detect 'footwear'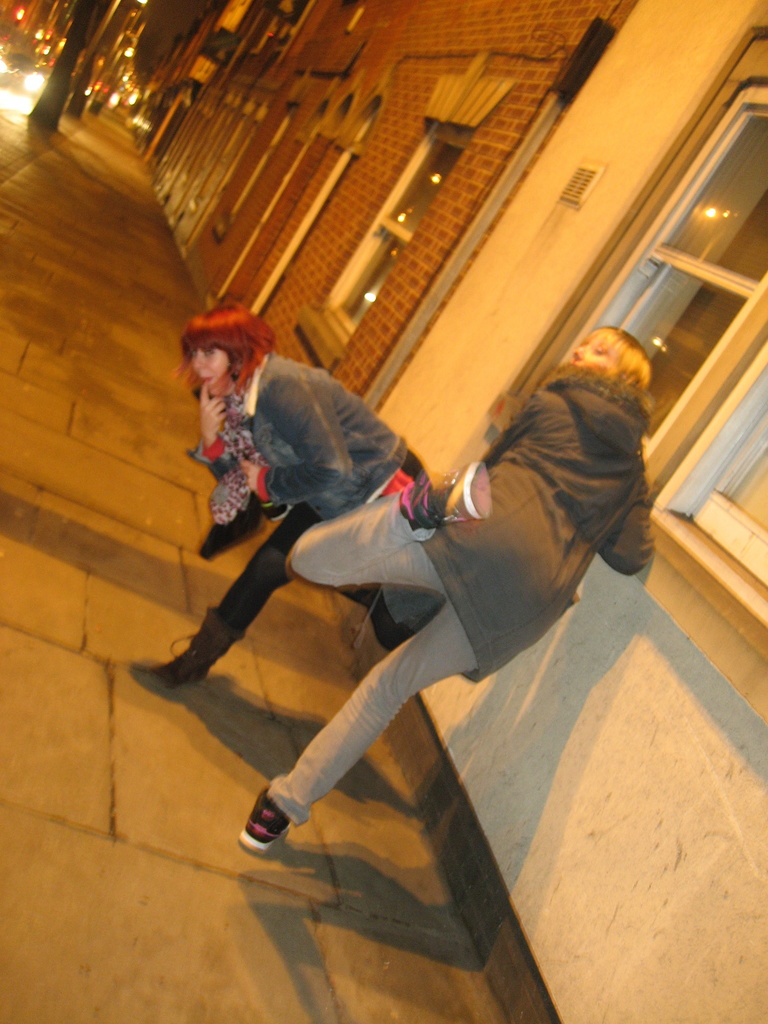
x1=401, y1=461, x2=494, y2=528
